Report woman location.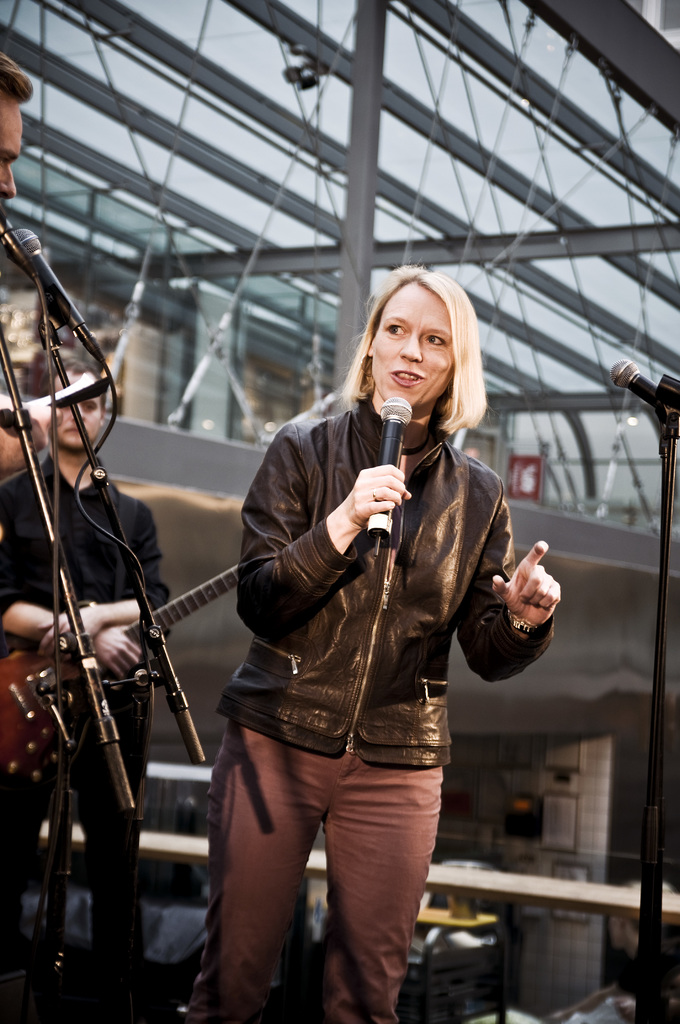
Report: bbox(174, 259, 537, 1000).
